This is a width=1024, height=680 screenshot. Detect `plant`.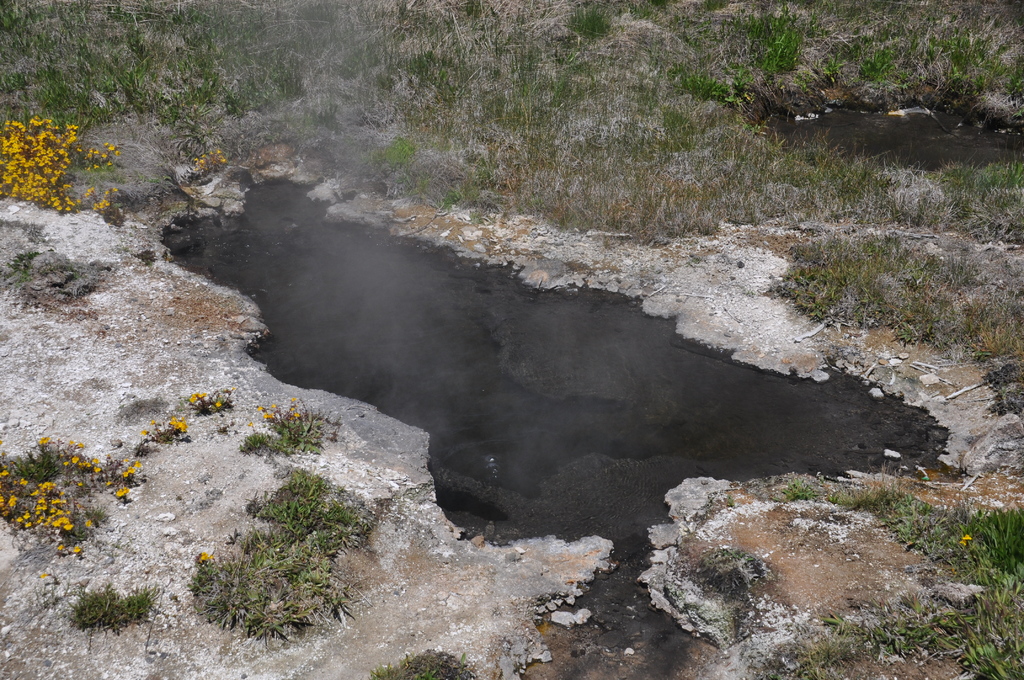
(767,231,1023,430).
